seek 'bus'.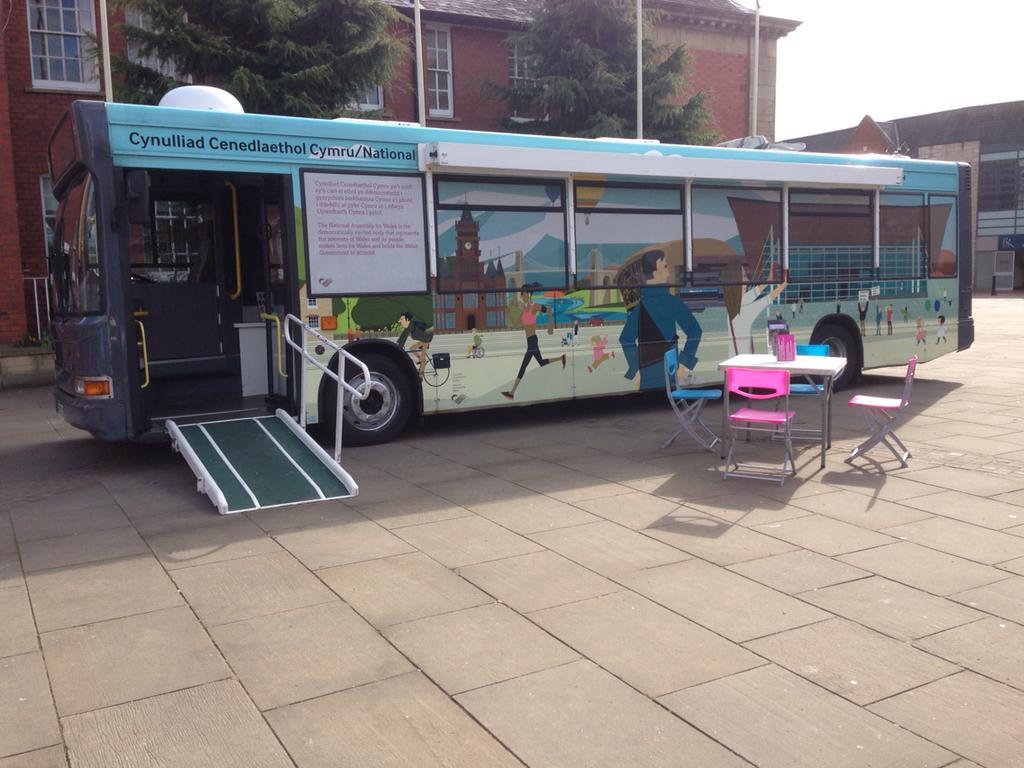
region(47, 86, 977, 449).
